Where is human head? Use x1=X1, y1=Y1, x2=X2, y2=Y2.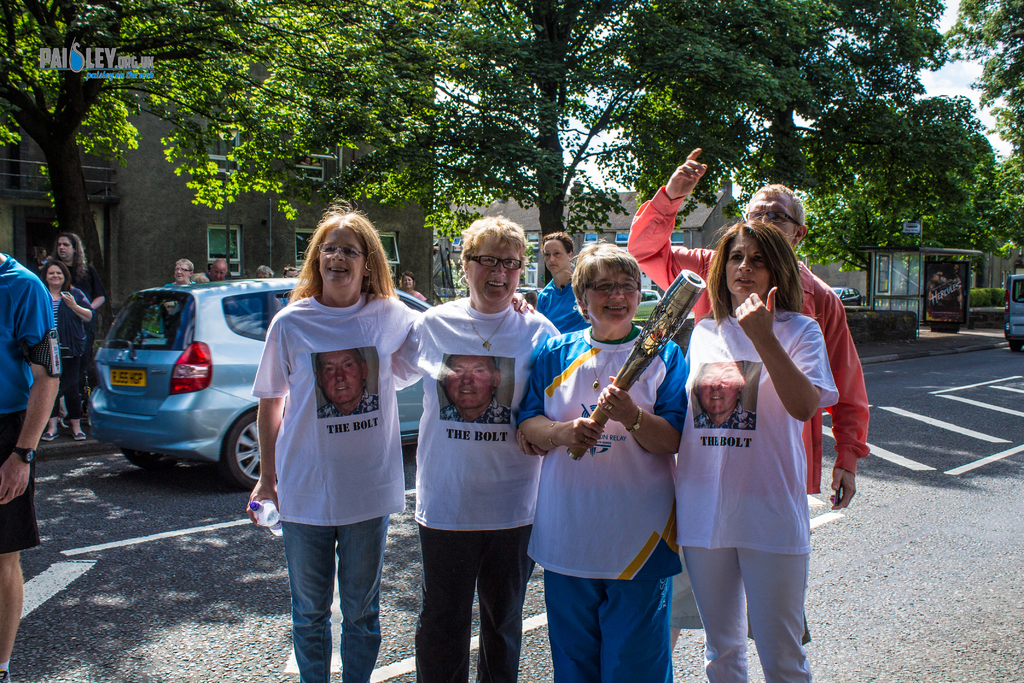
x1=568, y1=237, x2=643, y2=323.
